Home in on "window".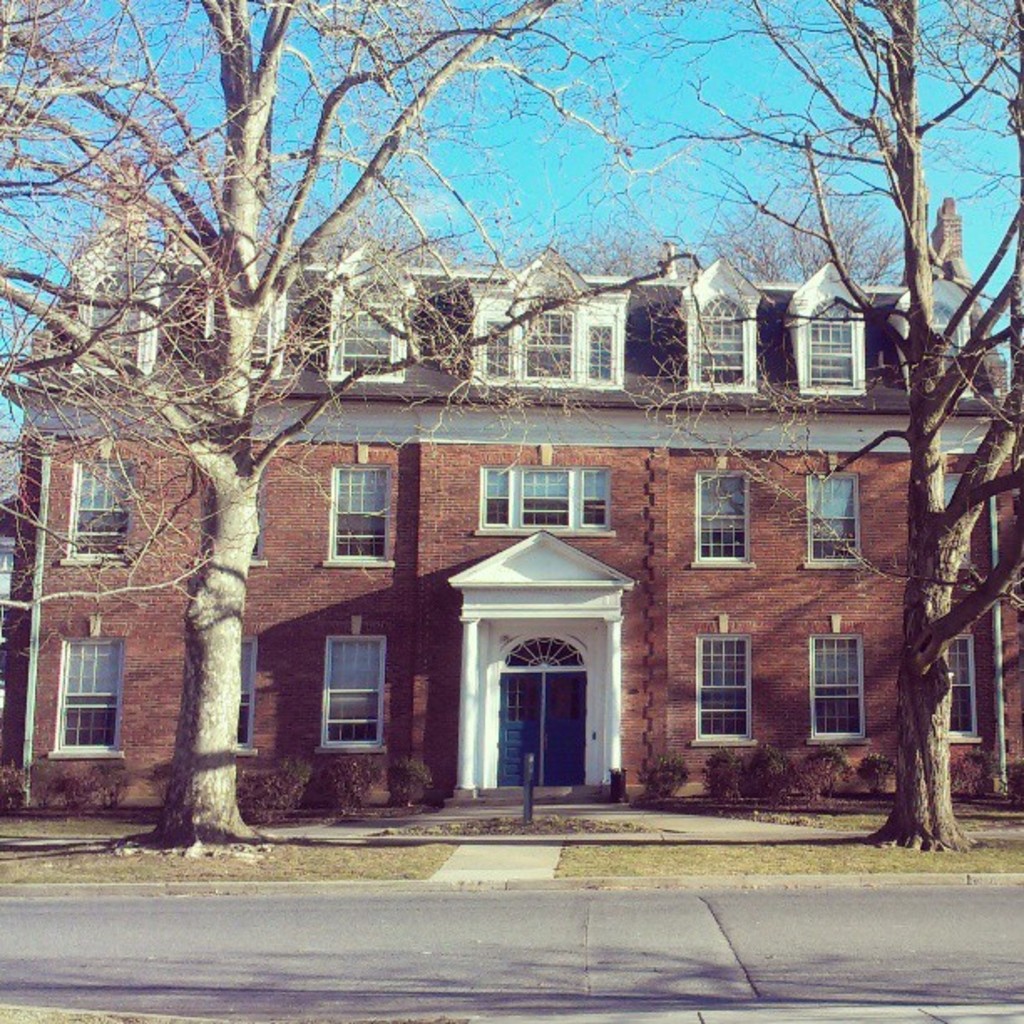
Homed in at bbox(688, 634, 755, 748).
